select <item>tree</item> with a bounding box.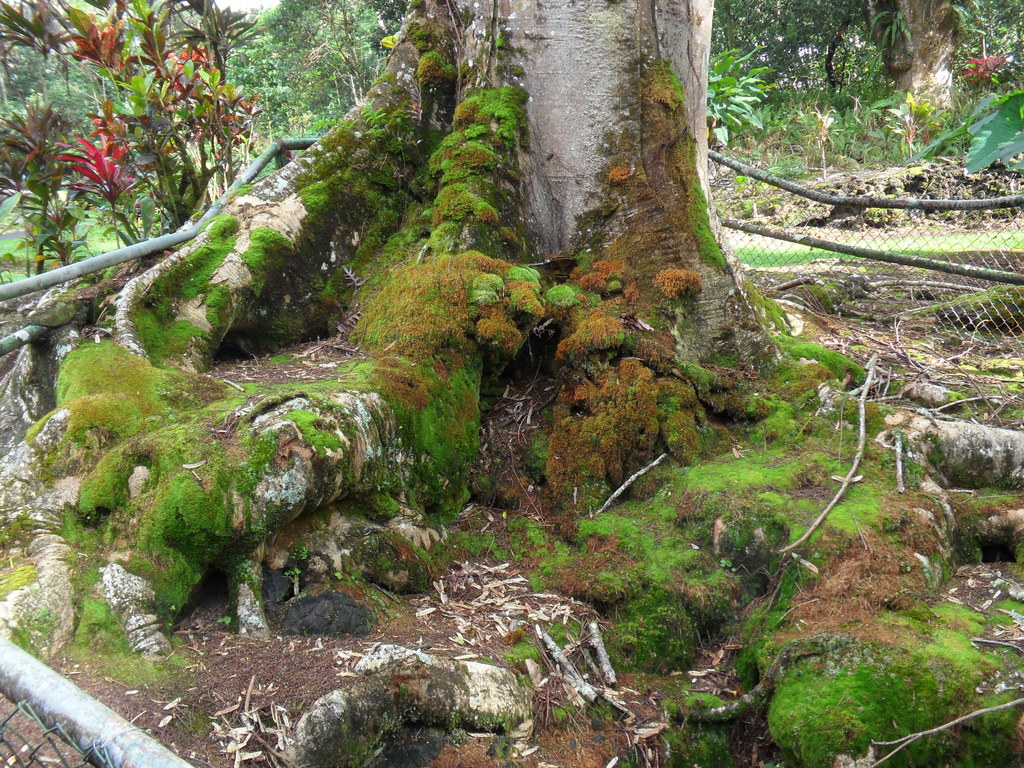
707/0/1023/153.
